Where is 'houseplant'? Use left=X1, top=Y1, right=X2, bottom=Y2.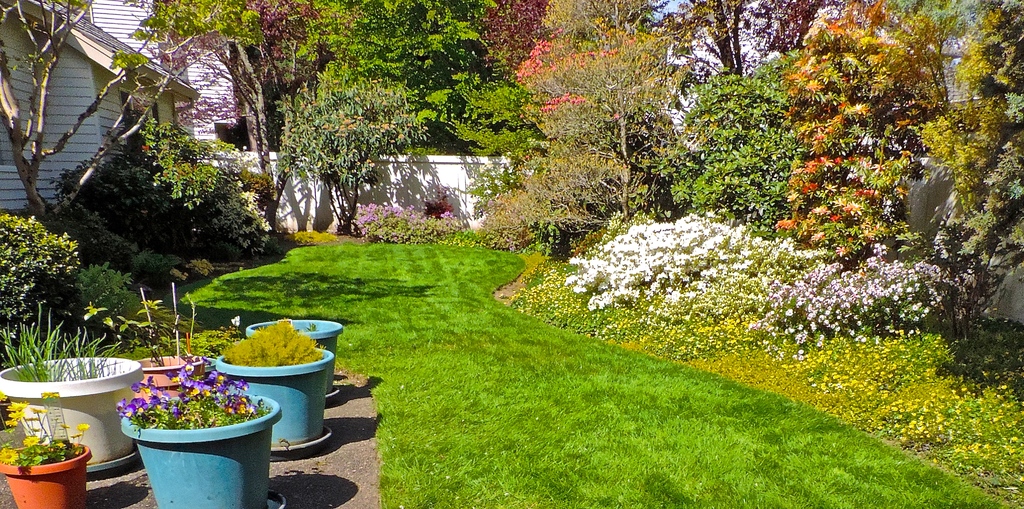
left=0, top=398, right=100, bottom=506.
